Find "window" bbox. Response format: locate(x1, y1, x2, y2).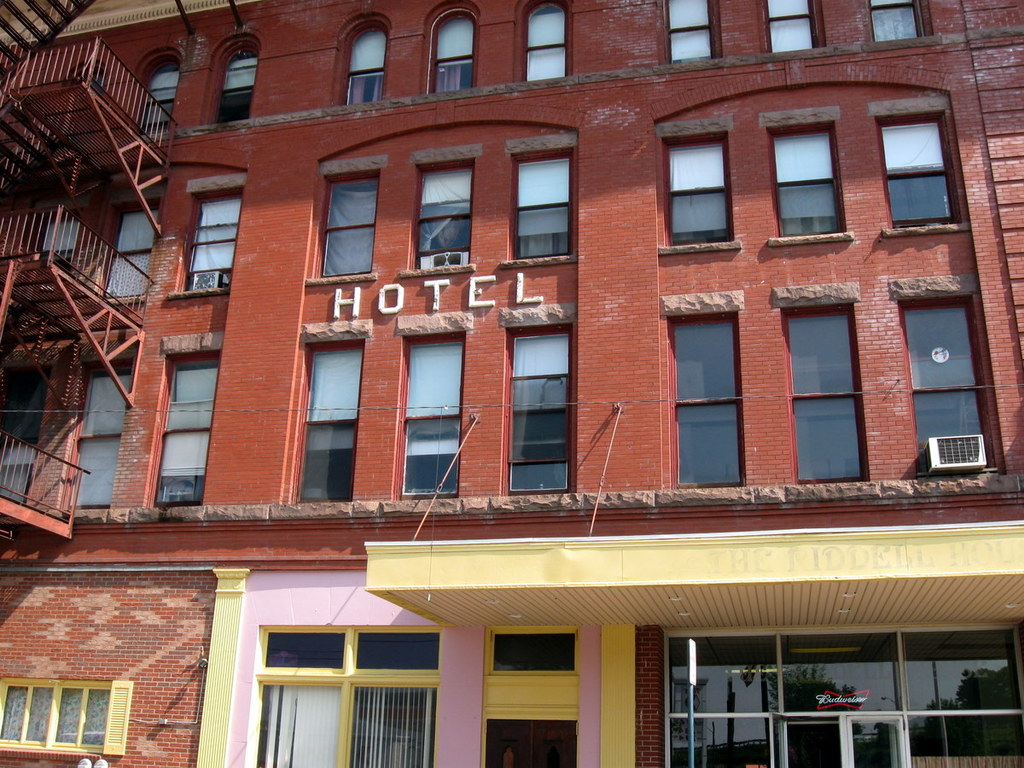
locate(102, 208, 156, 297).
